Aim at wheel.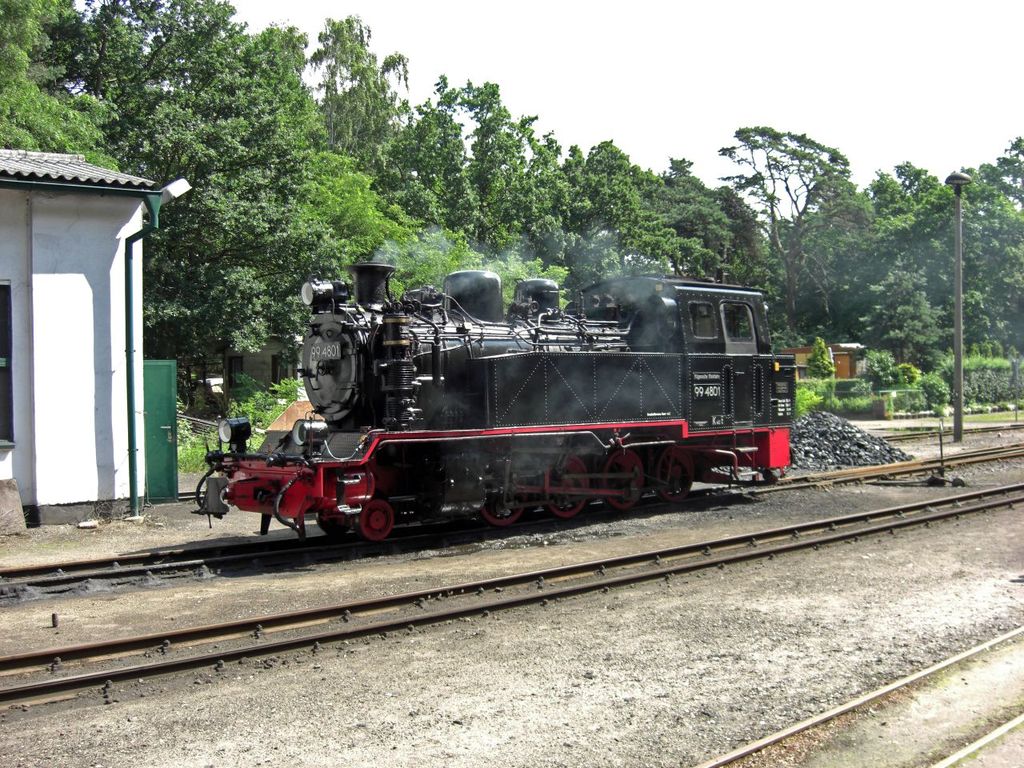
Aimed at (left=318, top=506, right=351, bottom=534).
